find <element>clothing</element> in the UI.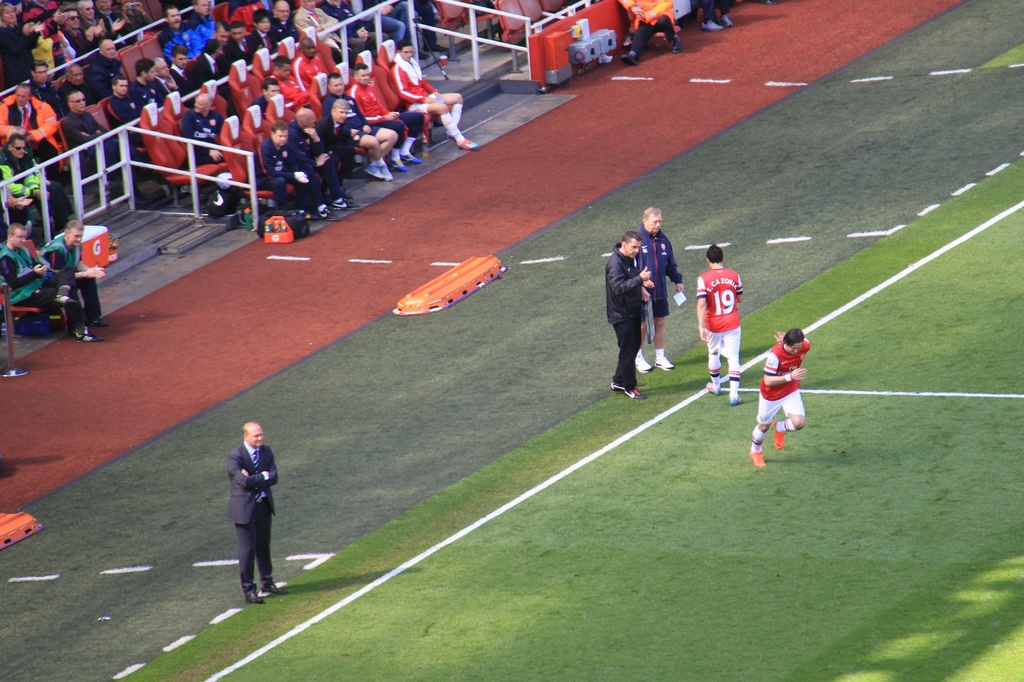
UI element at bbox=(251, 28, 294, 51).
